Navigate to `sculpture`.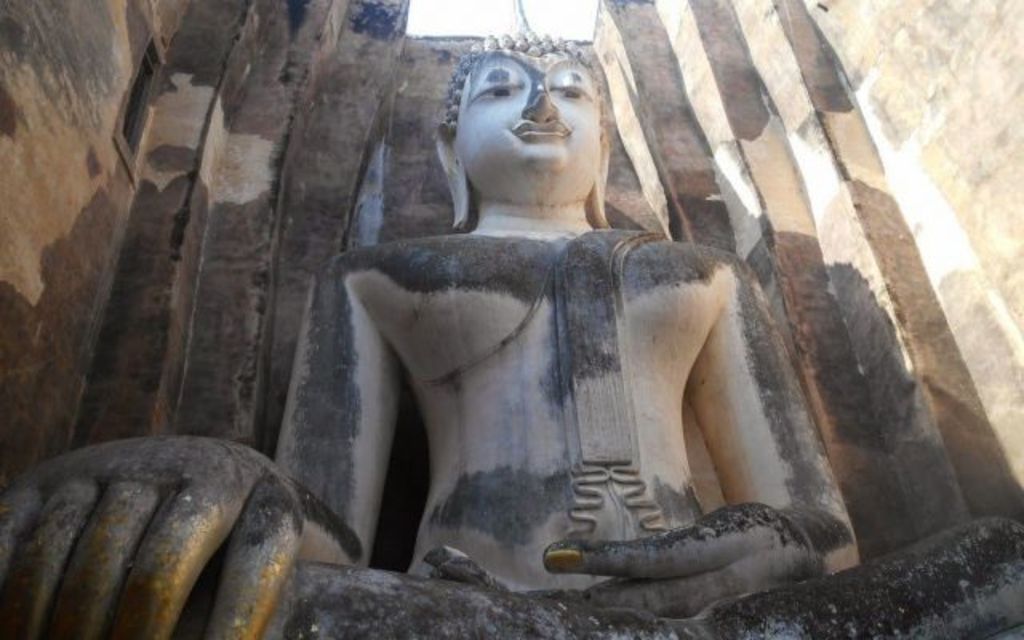
Navigation target: detection(0, 0, 1022, 638).
